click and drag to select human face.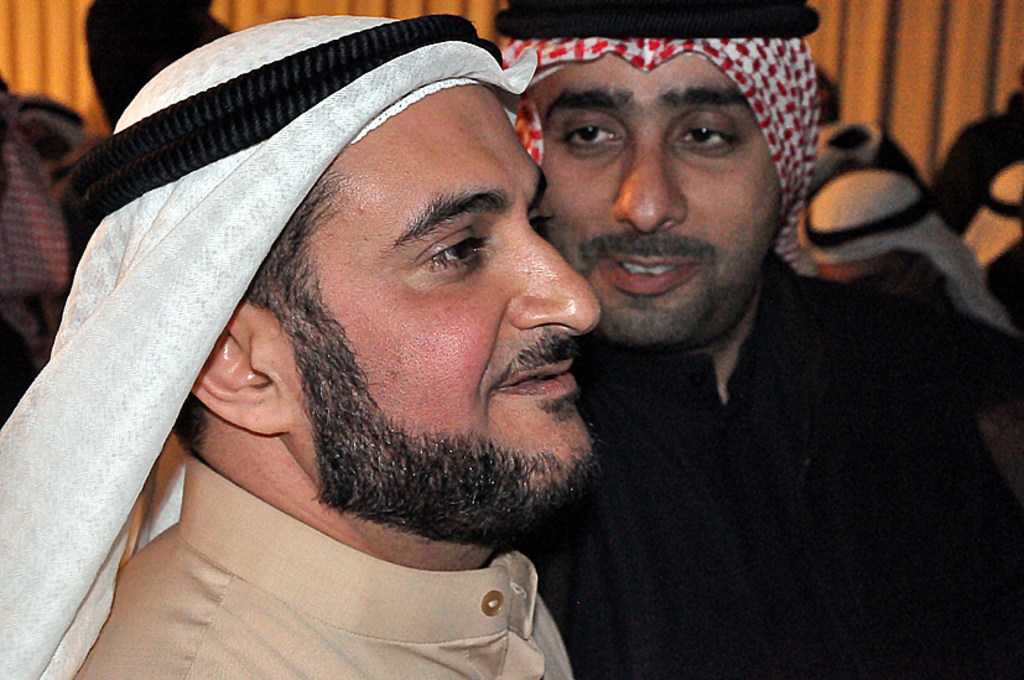
Selection: <box>539,51,778,352</box>.
